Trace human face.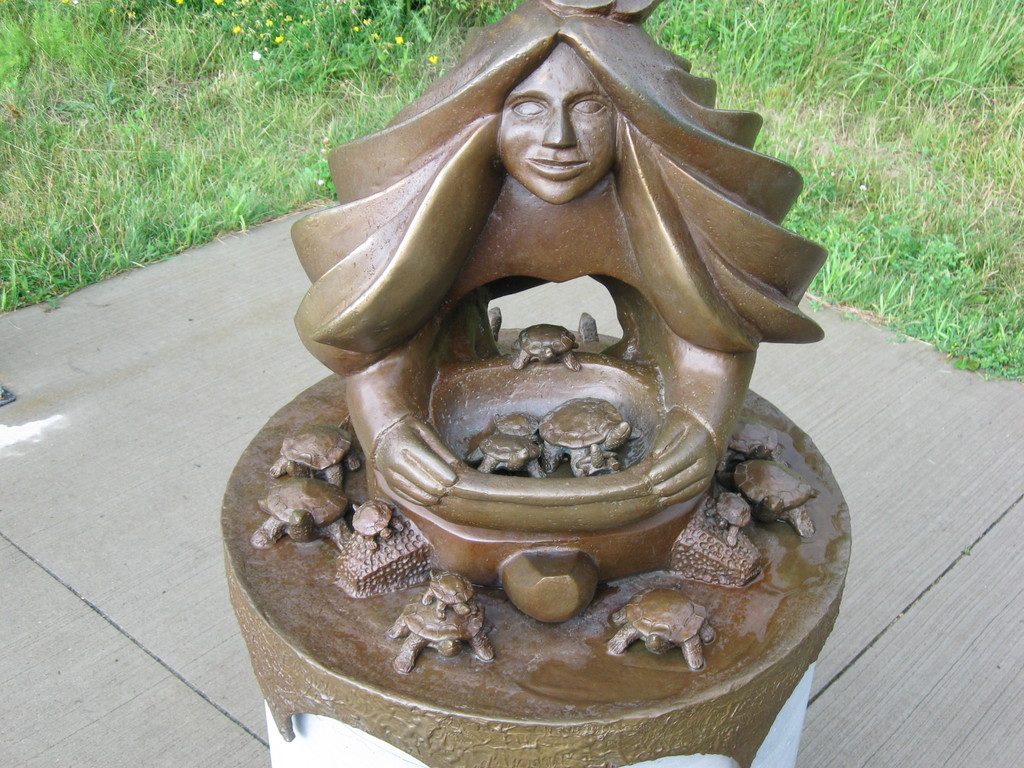
Traced to [left=500, top=40, right=618, bottom=205].
